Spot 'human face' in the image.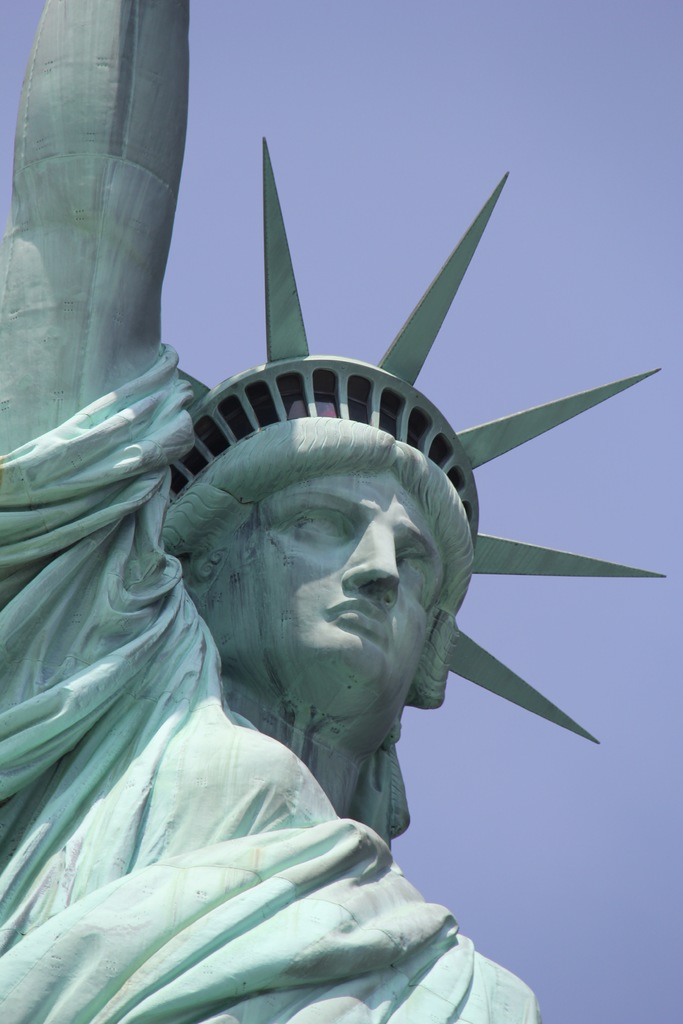
'human face' found at select_region(255, 462, 448, 717).
